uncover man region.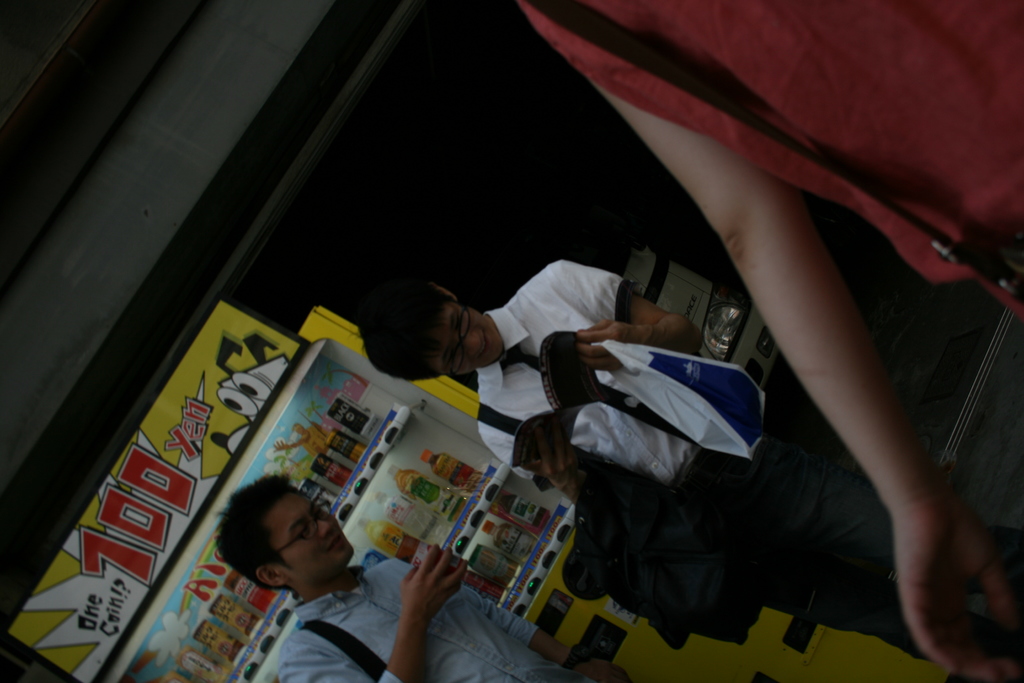
Uncovered: 346/248/1023/657.
